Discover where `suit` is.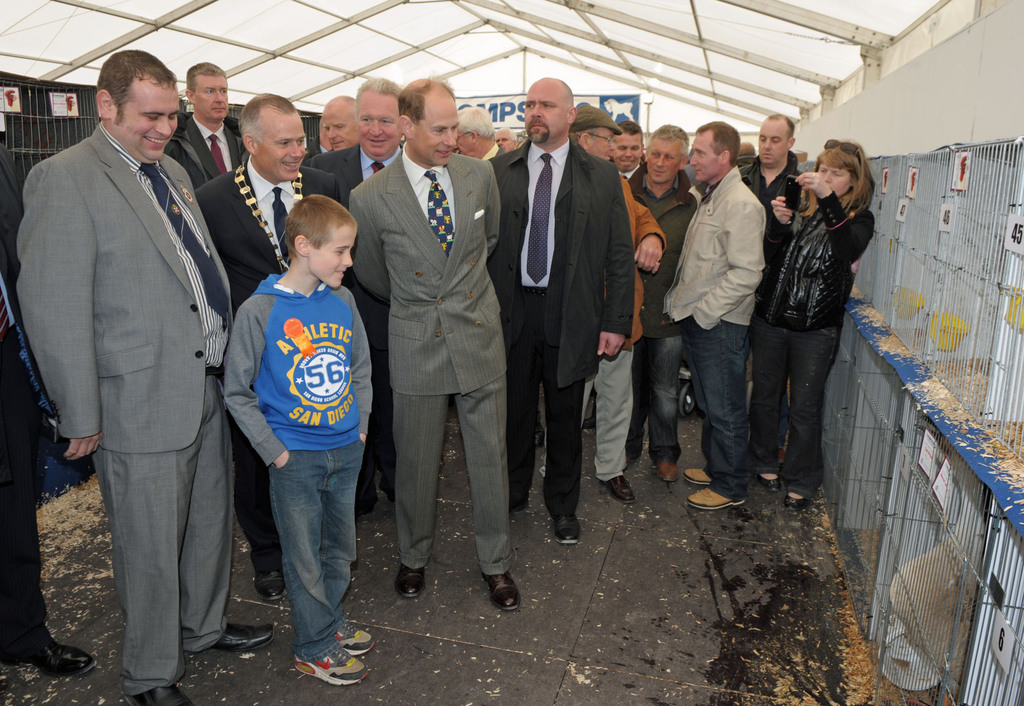
Discovered at pyautogui.locateOnScreen(348, 148, 507, 574).
